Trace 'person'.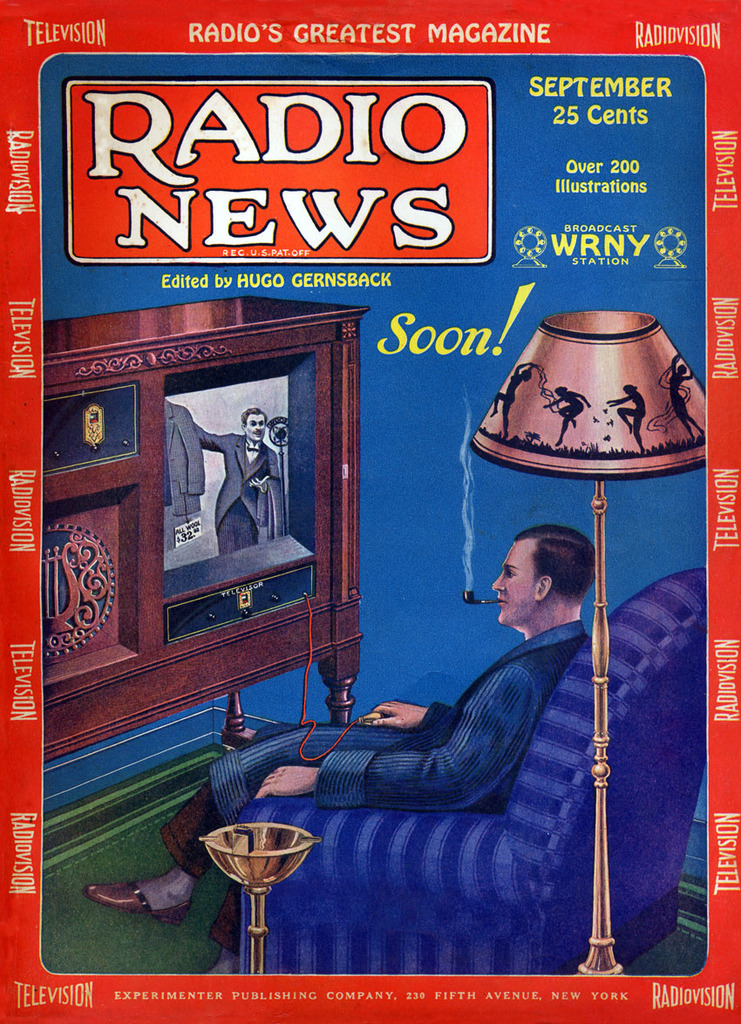
Traced to (left=196, top=408, right=275, bottom=553).
